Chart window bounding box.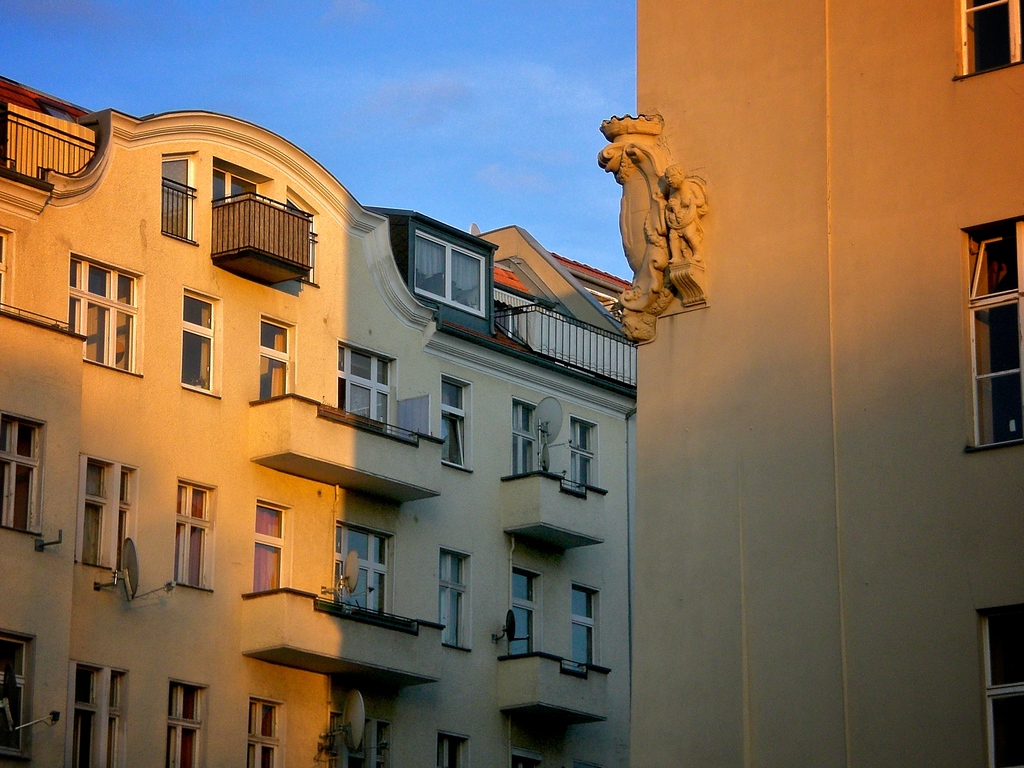
Charted: x1=572, y1=584, x2=593, y2=668.
